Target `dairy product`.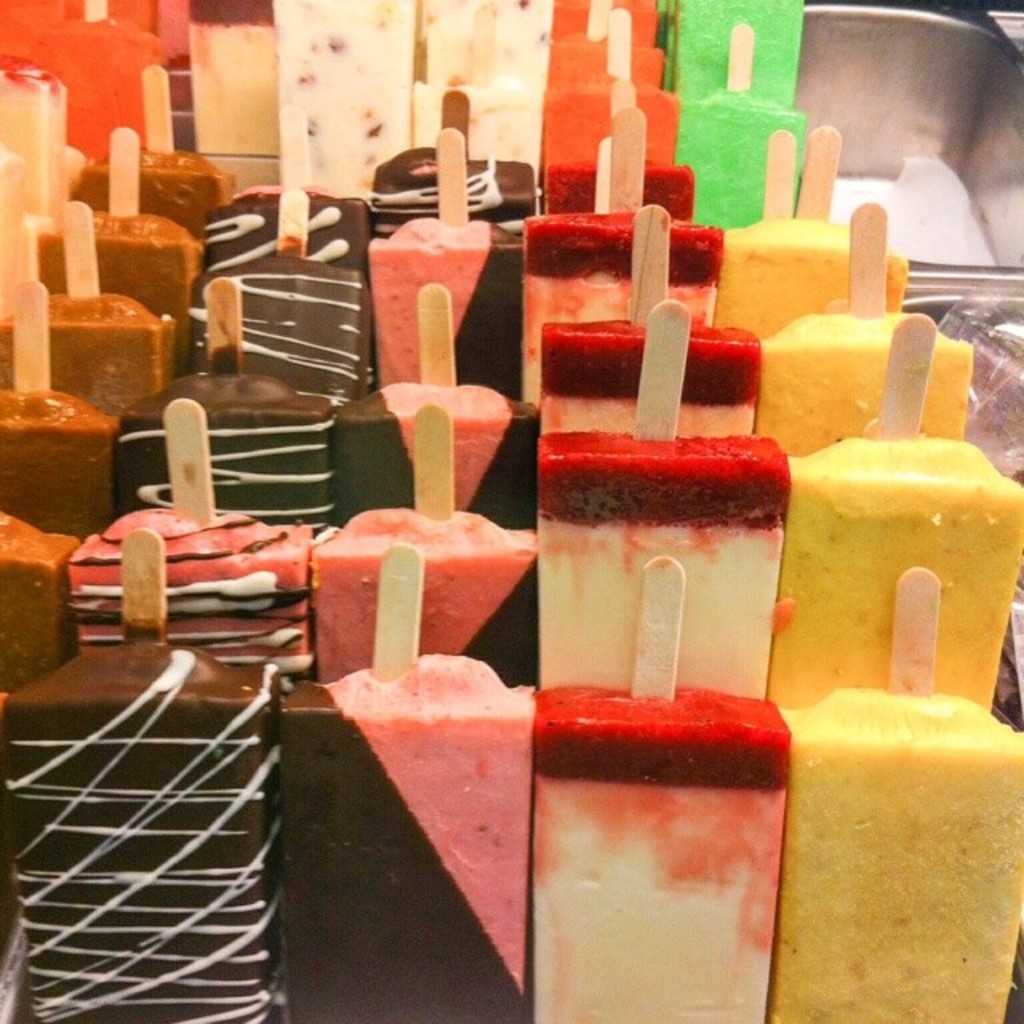
Target region: (left=357, top=378, right=520, bottom=496).
